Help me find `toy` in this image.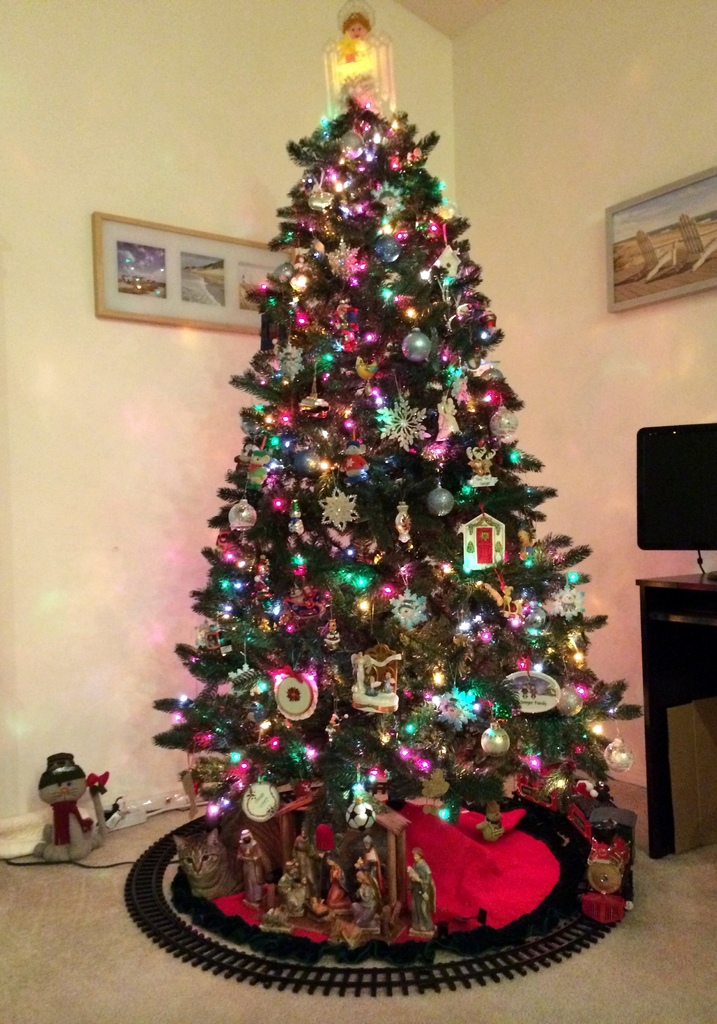
Found it: detection(469, 440, 499, 486).
